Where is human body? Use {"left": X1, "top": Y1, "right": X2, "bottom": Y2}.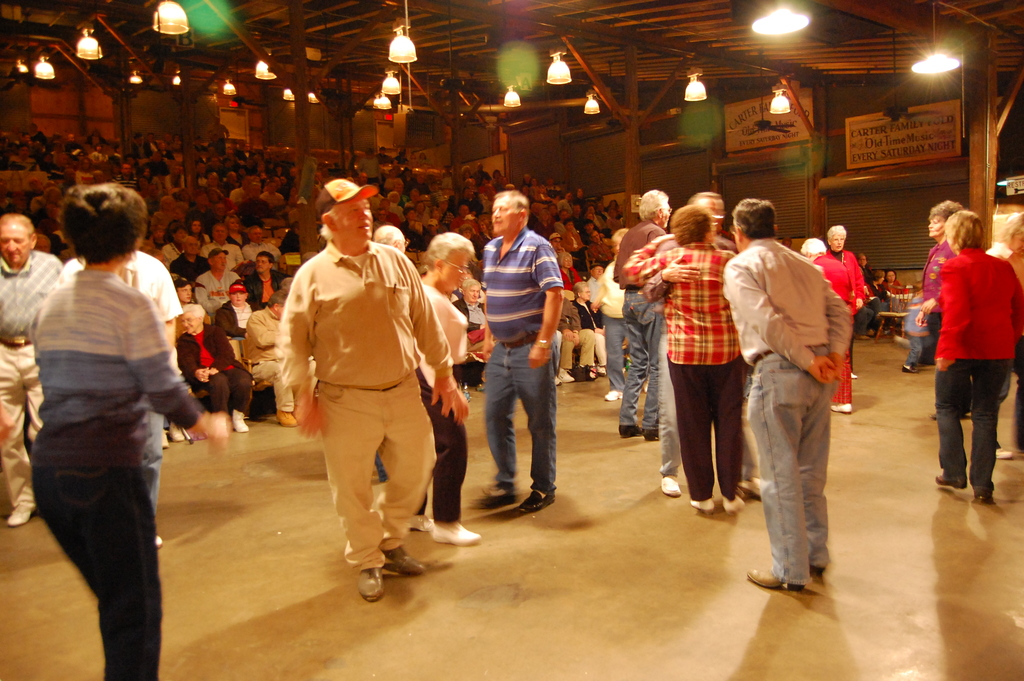
{"left": 157, "top": 170, "right": 186, "bottom": 201}.
